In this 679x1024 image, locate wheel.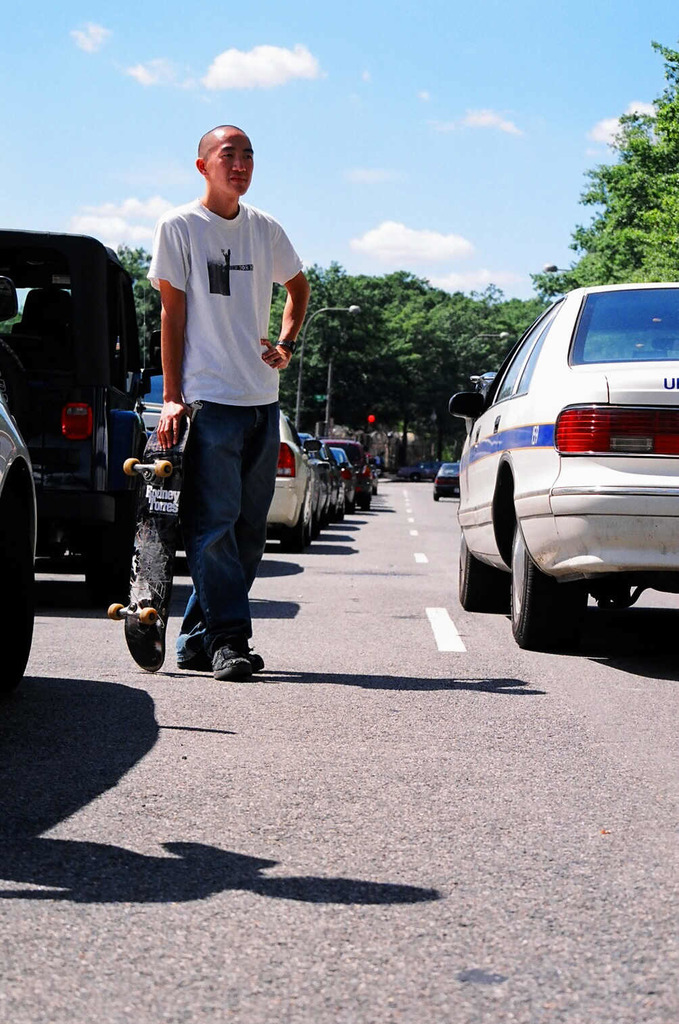
Bounding box: 110 603 123 620.
